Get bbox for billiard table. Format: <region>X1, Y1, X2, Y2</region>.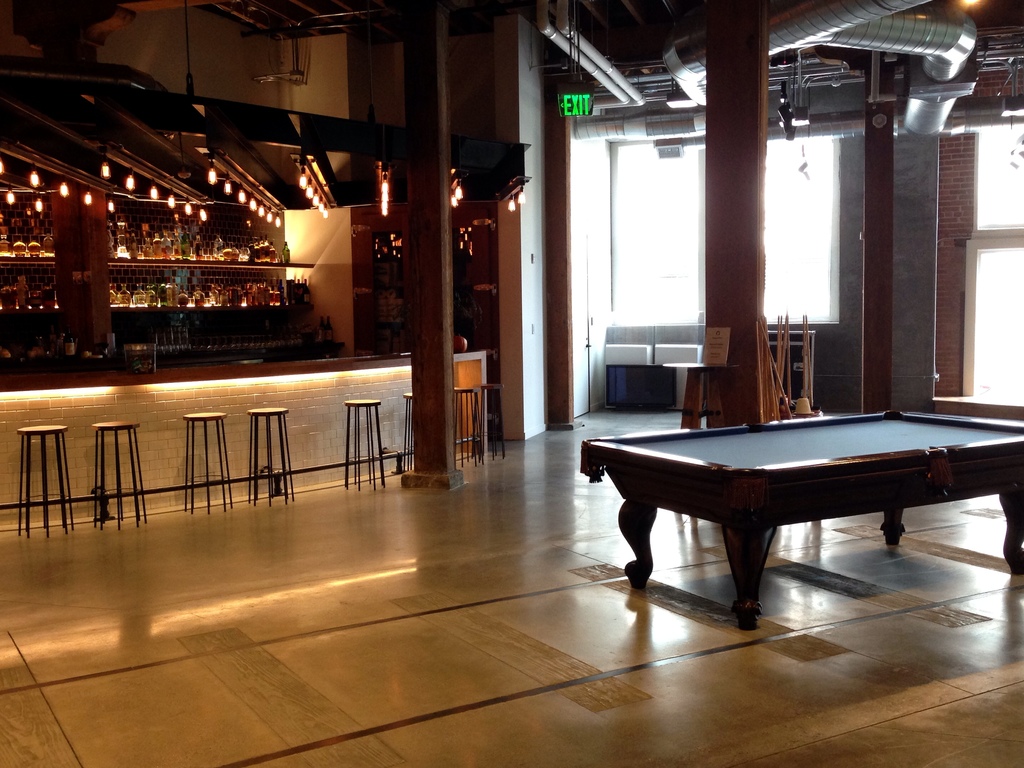
<region>580, 410, 1023, 632</region>.
